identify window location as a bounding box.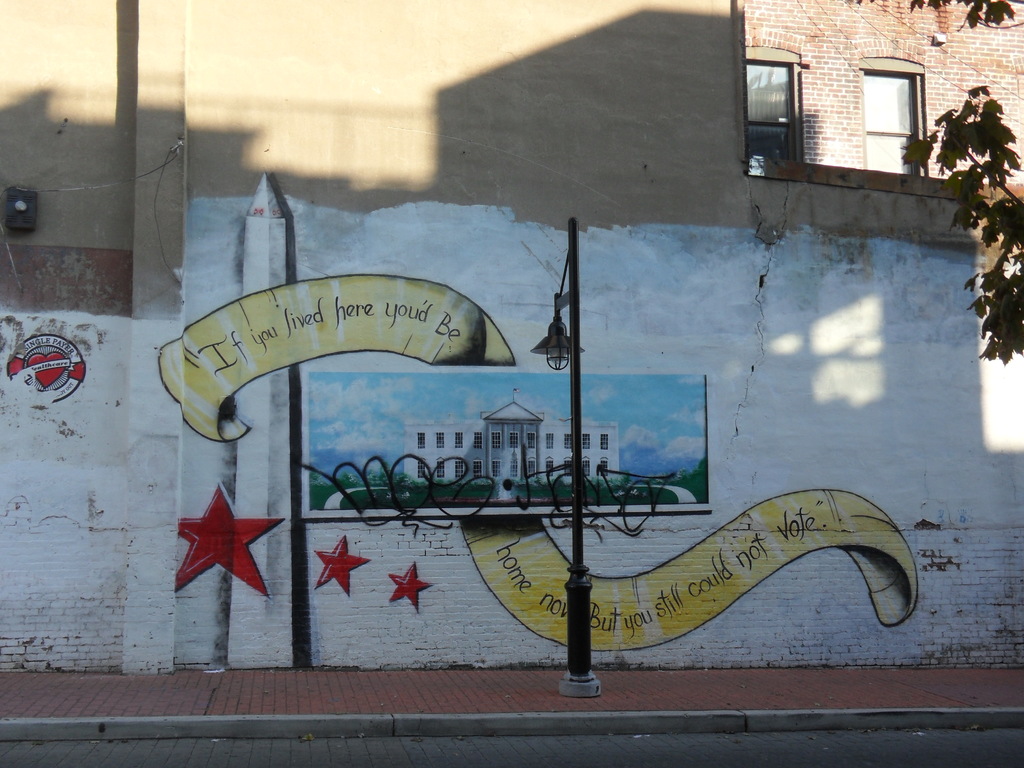
(x1=437, y1=456, x2=445, y2=477).
